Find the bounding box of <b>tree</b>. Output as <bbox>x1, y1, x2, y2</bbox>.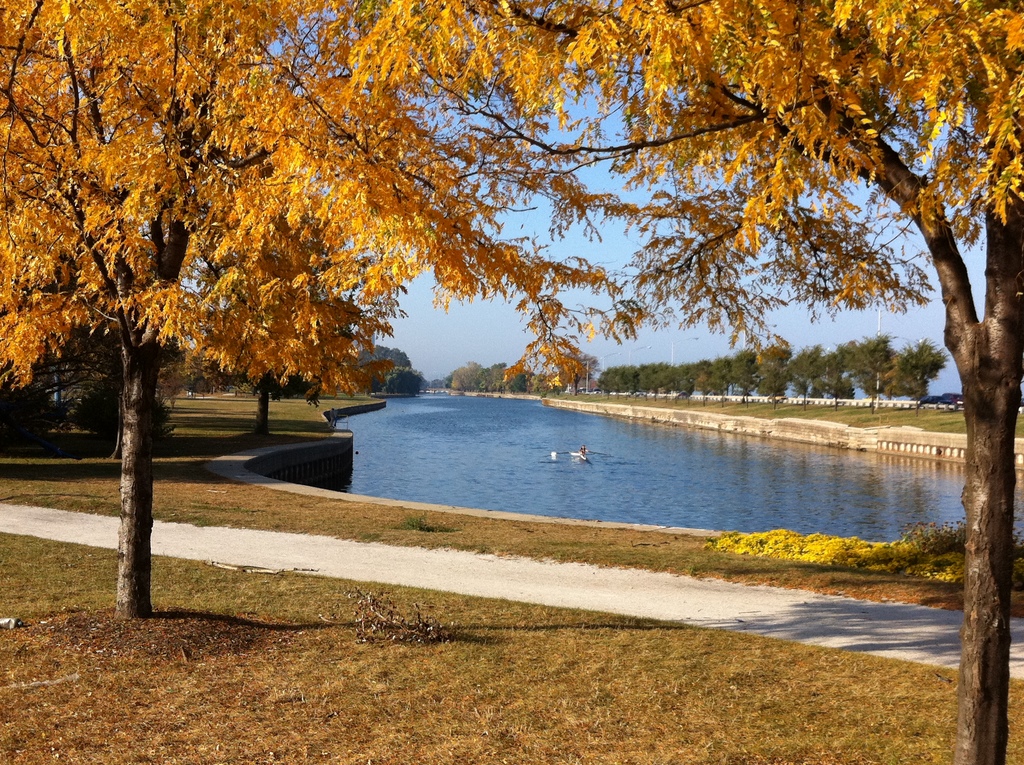
<bbox>0, 0, 629, 618</bbox>.
